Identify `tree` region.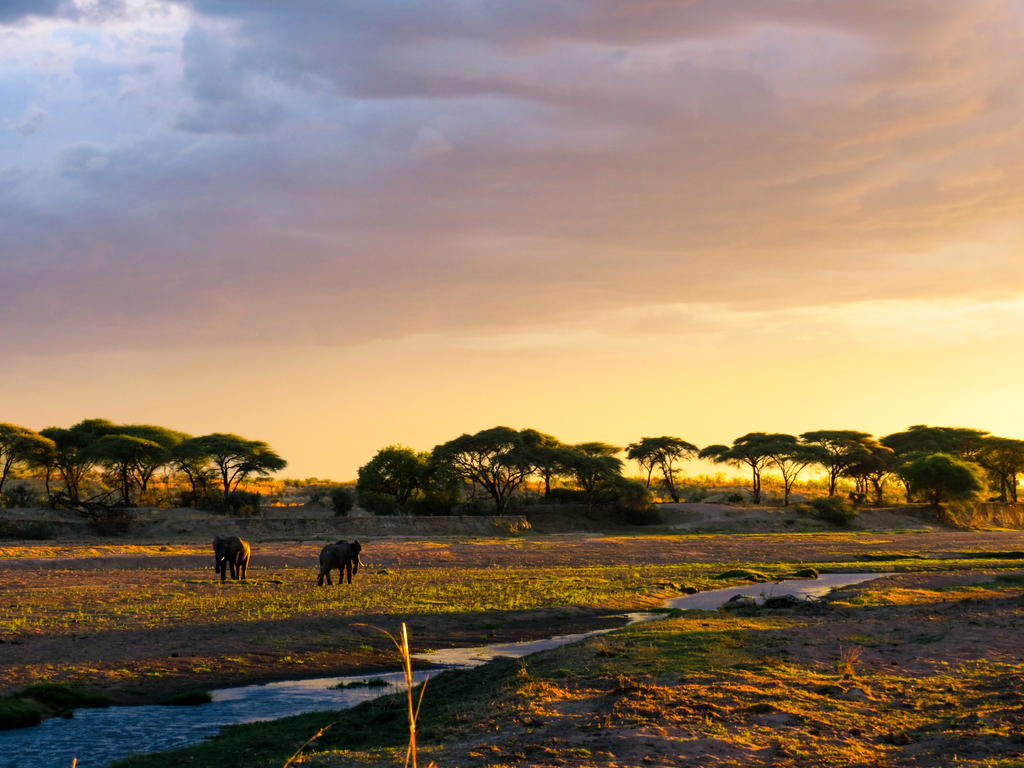
Region: 364/446/428/504.
